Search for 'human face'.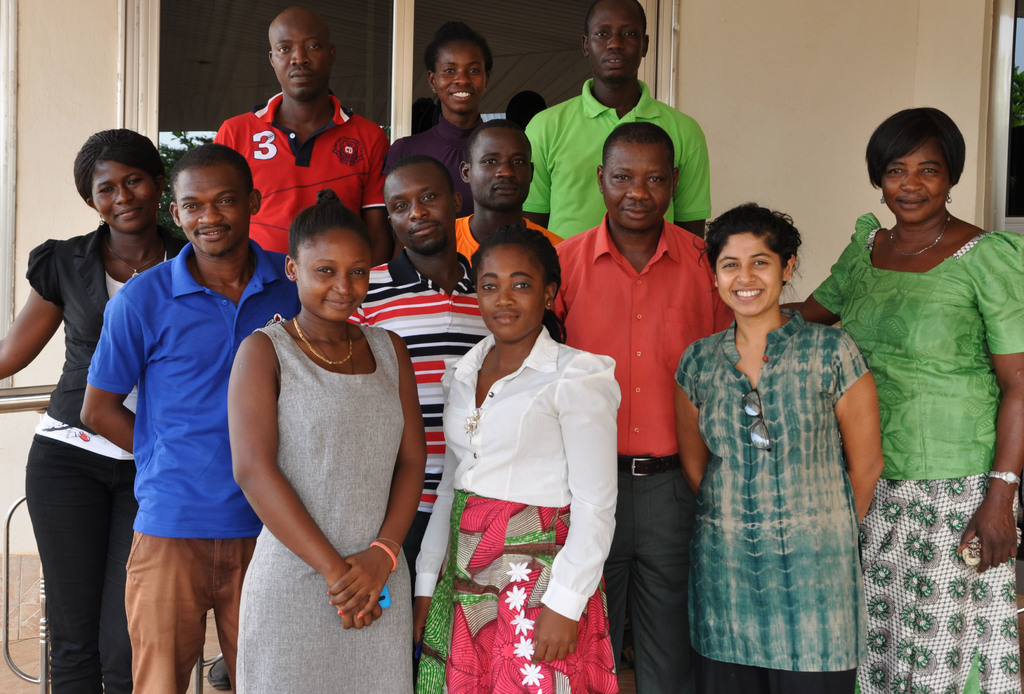
Found at 474 241 550 341.
